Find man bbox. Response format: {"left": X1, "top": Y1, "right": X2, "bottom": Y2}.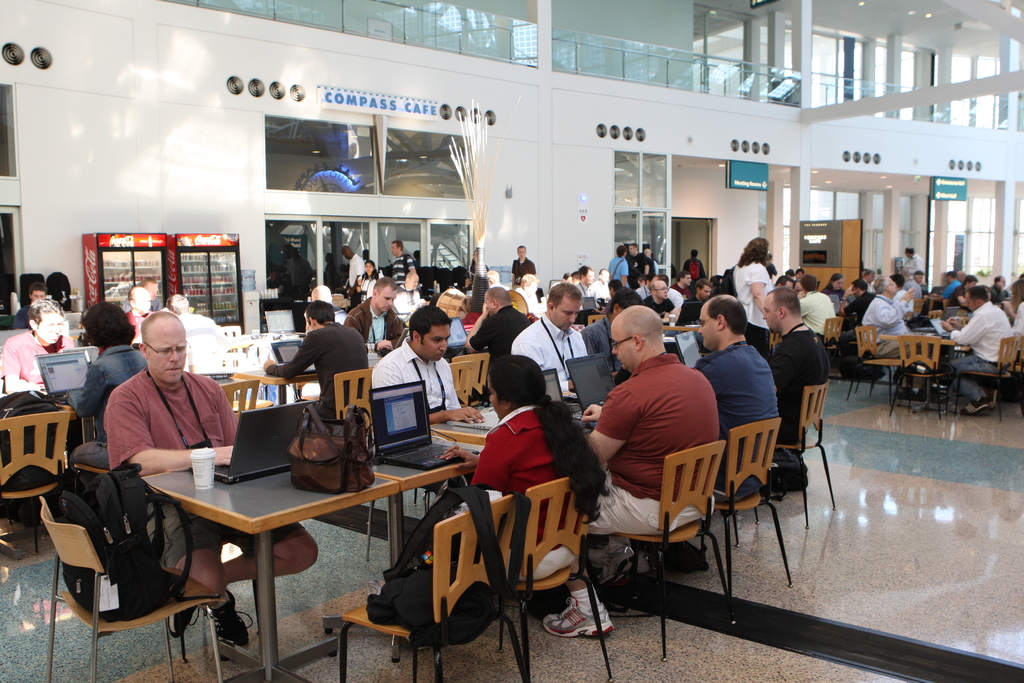
{"left": 859, "top": 276, "right": 934, "bottom": 413}.
